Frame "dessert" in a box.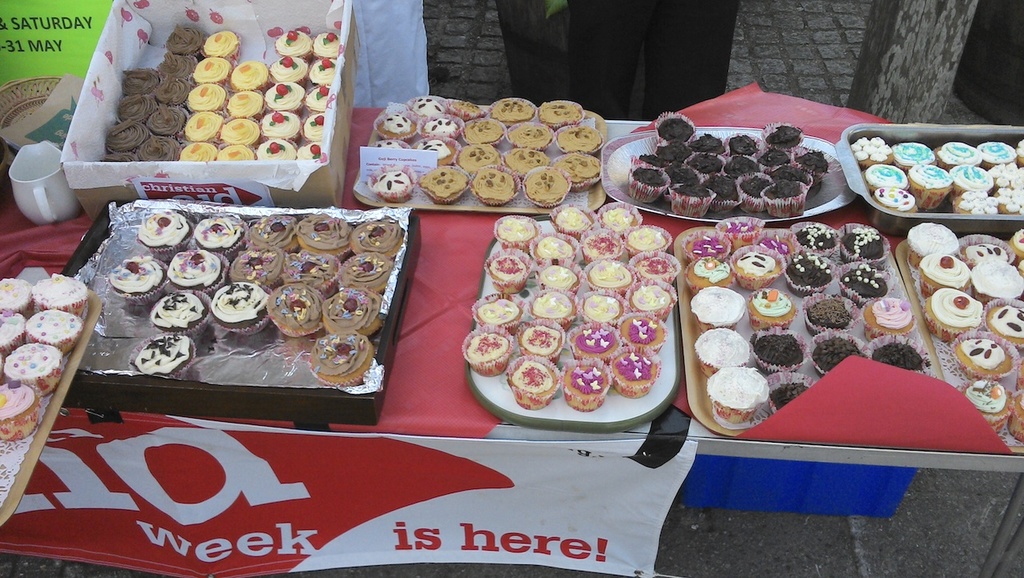
{"left": 806, "top": 307, "right": 857, "bottom": 327}.
